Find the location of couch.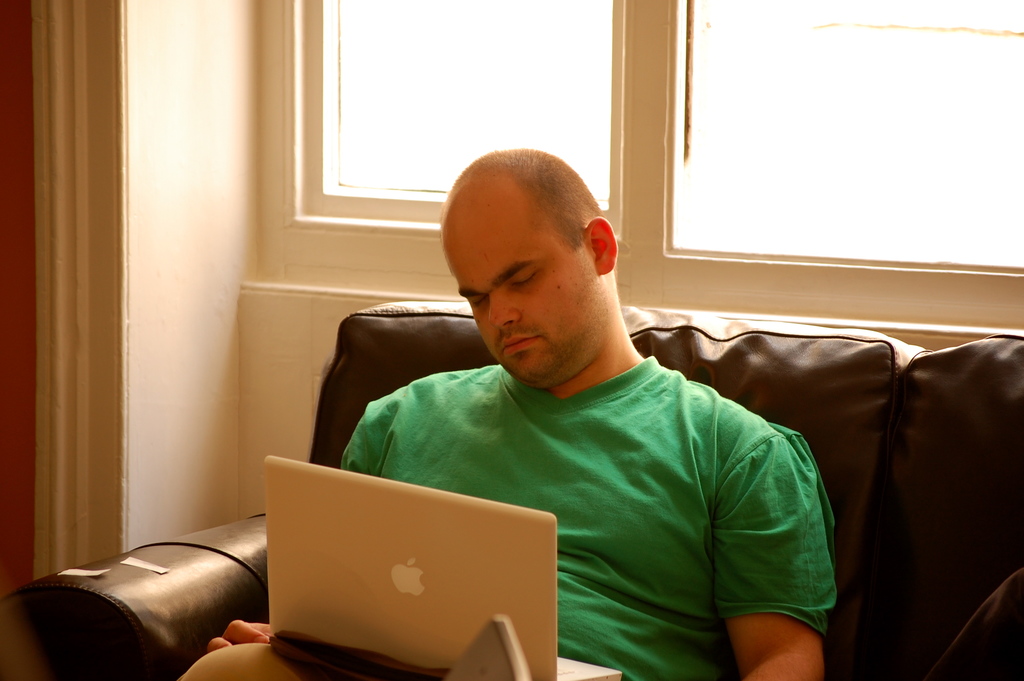
Location: (x1=8, y1=302, x2=1023, y2=680).
